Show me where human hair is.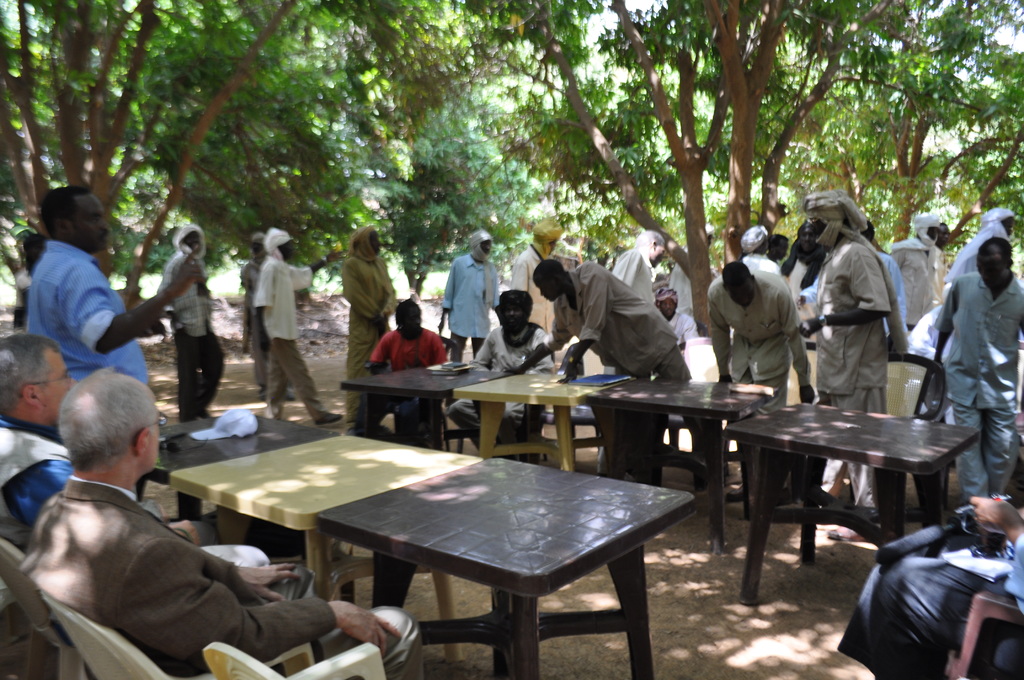
human hair is at select_region(534, 258, 567, 280).
